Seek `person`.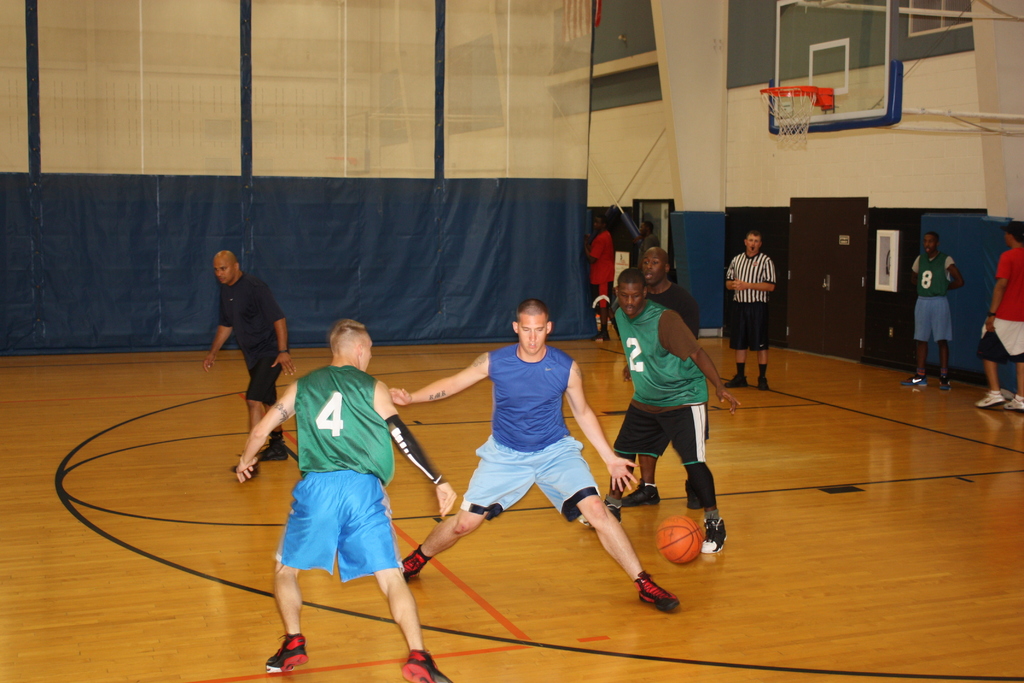
l=202, t=245, r=289, b=458.
